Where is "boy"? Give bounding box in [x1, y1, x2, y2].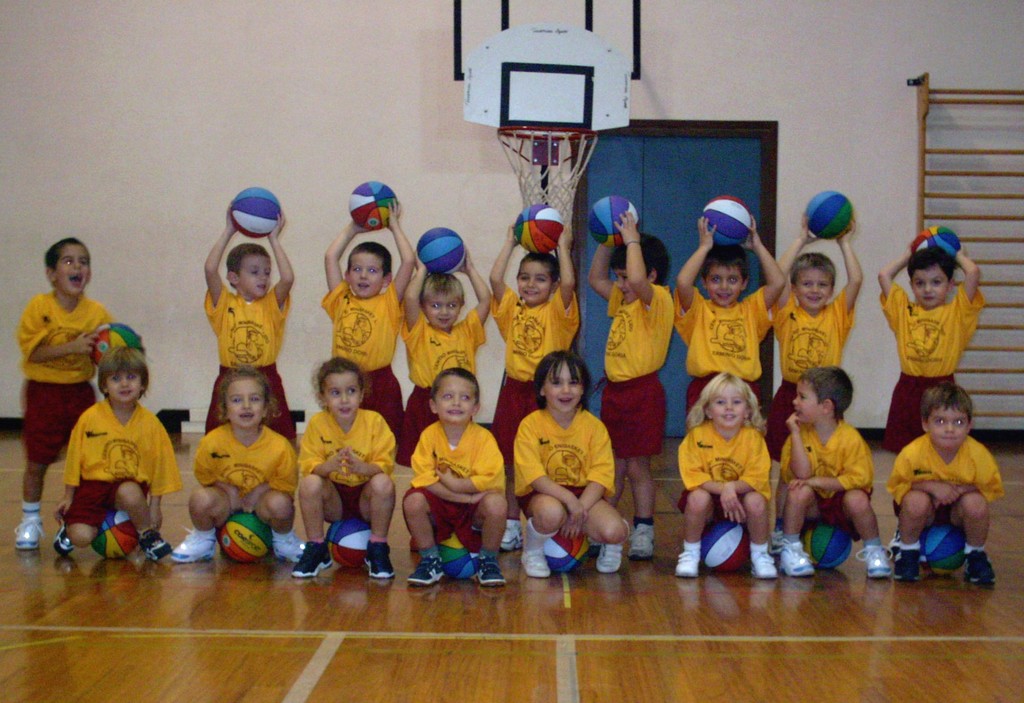
[387, 242, 504, 458].
